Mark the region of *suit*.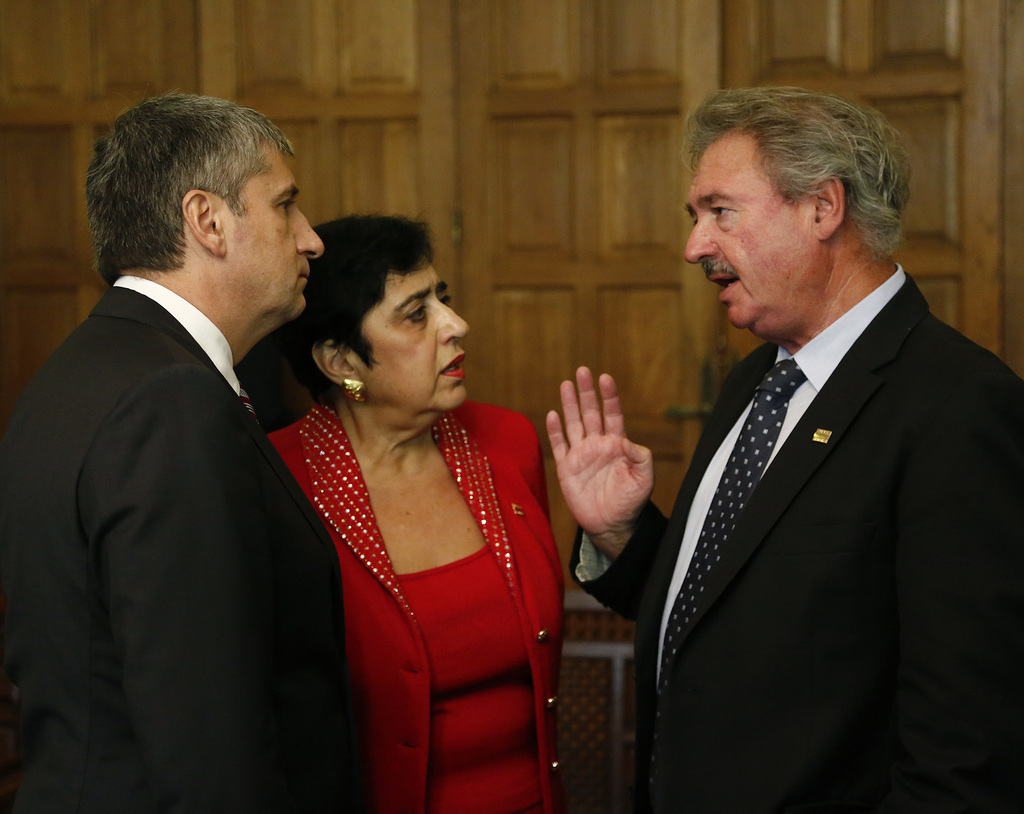
Region: locate(265, 400, 560, 813).
